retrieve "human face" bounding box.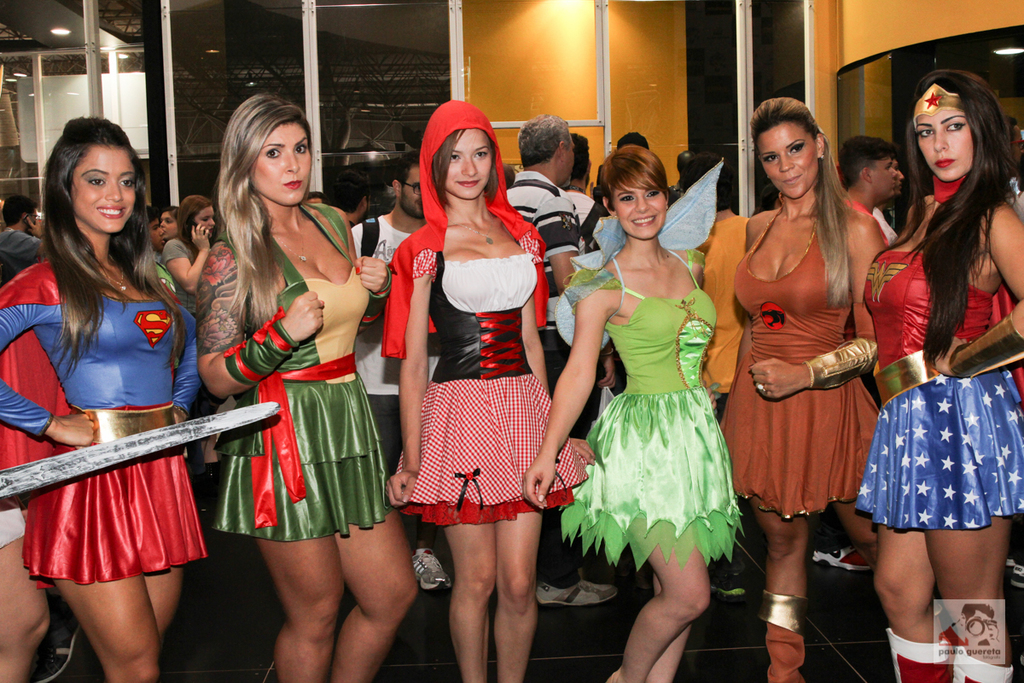
Bounding box: box(249, 125, 310, 202).
